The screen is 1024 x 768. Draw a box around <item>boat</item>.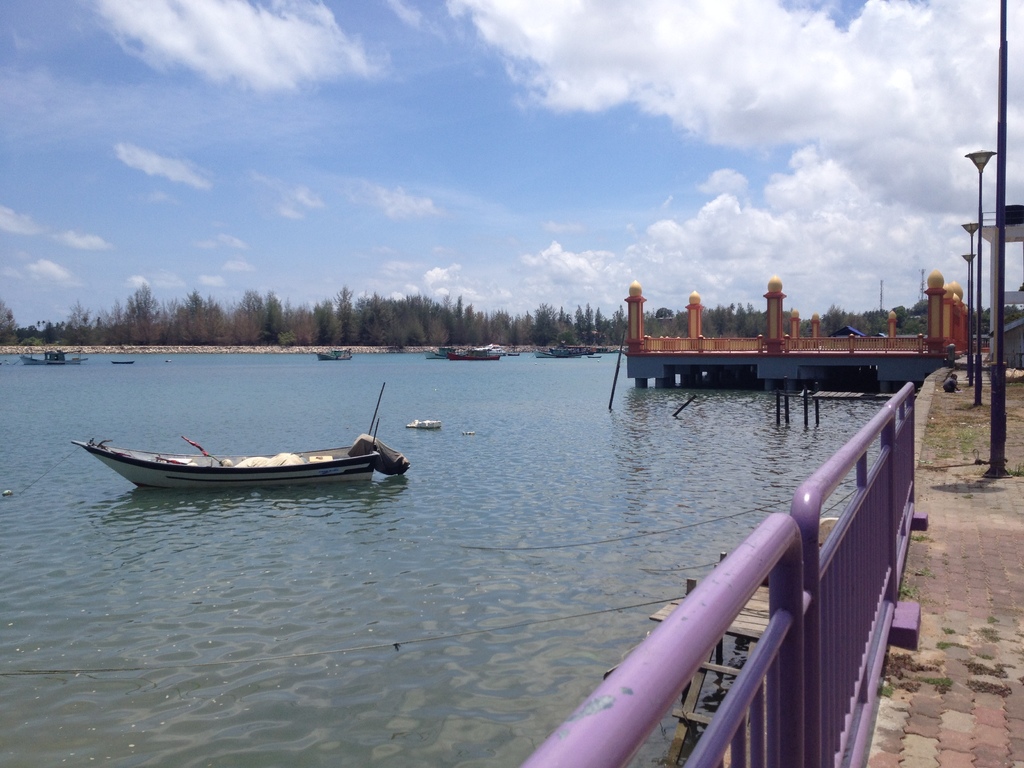
420:344:468:361.
